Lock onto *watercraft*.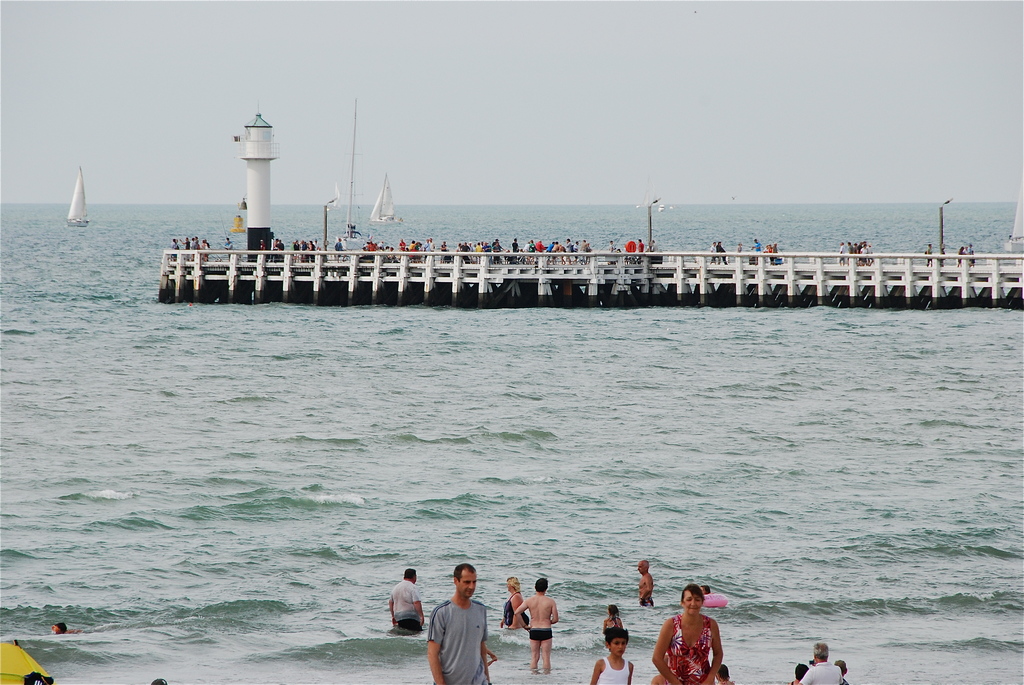
Locked: [368, 169, 408, 223].
